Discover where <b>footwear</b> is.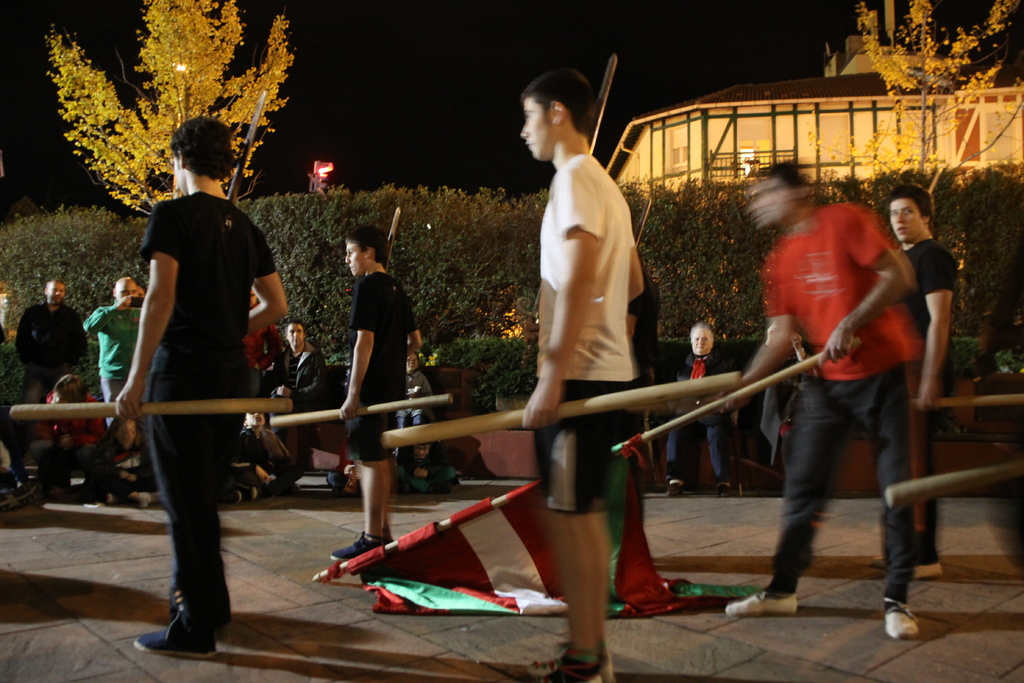
Discovered at l=593, t=644, r=618, b=682.
